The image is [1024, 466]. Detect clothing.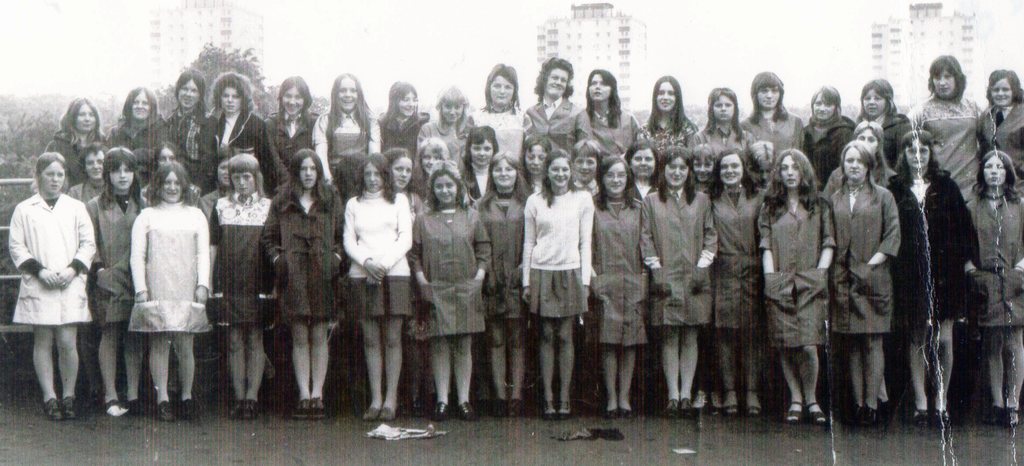
Detection: (644,188,717,345).
